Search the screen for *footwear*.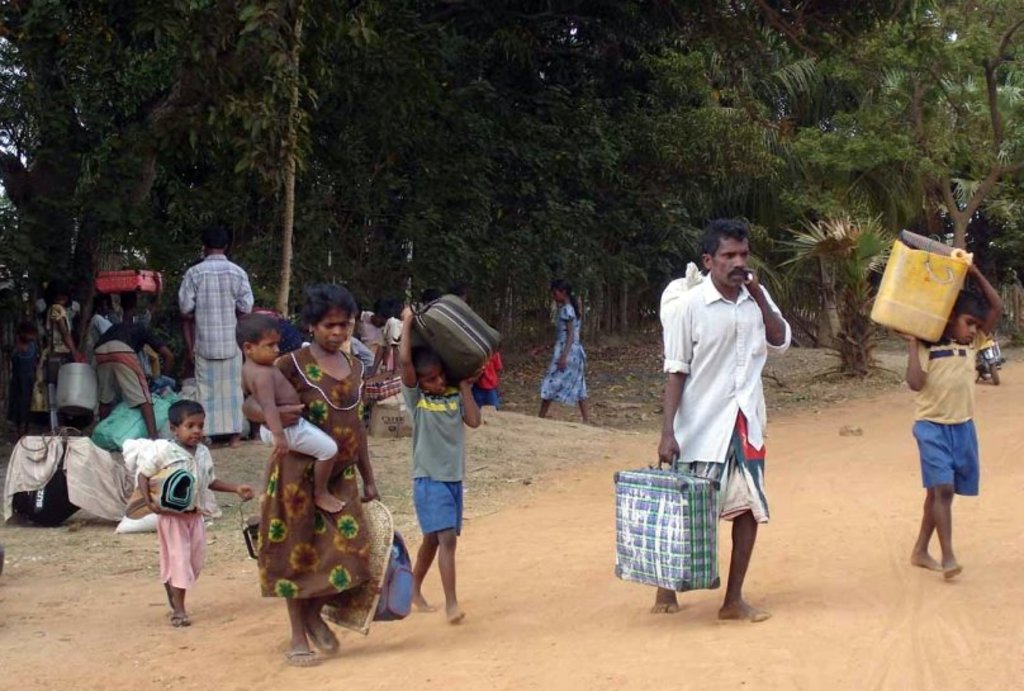
Found at bbox(281, 647, 309, 666).
